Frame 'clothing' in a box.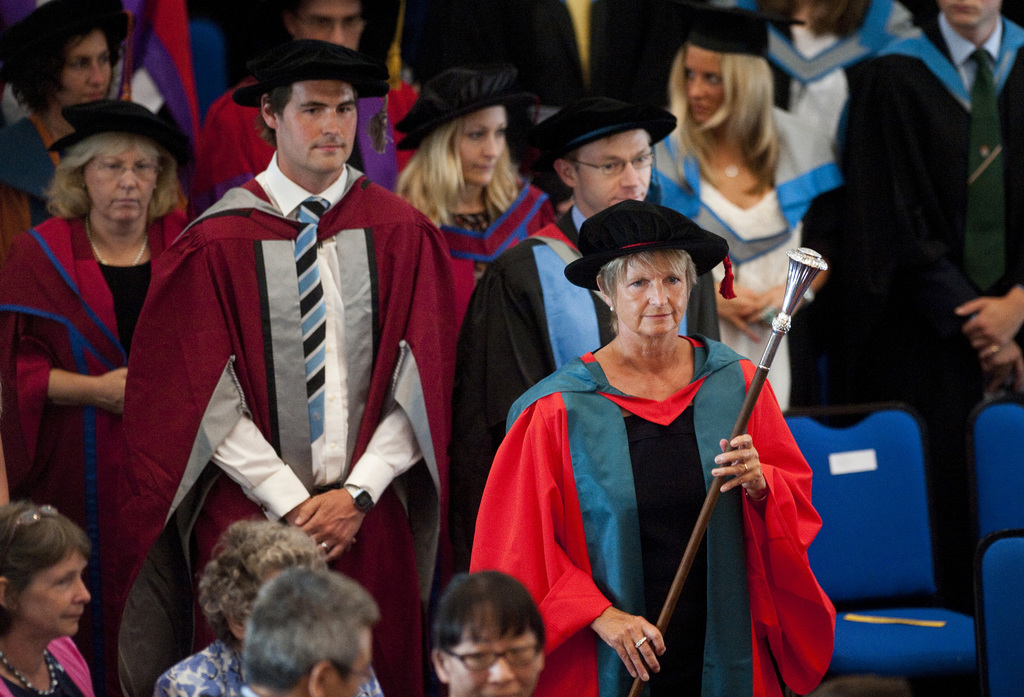
rect(482, 333, 838, 696).
